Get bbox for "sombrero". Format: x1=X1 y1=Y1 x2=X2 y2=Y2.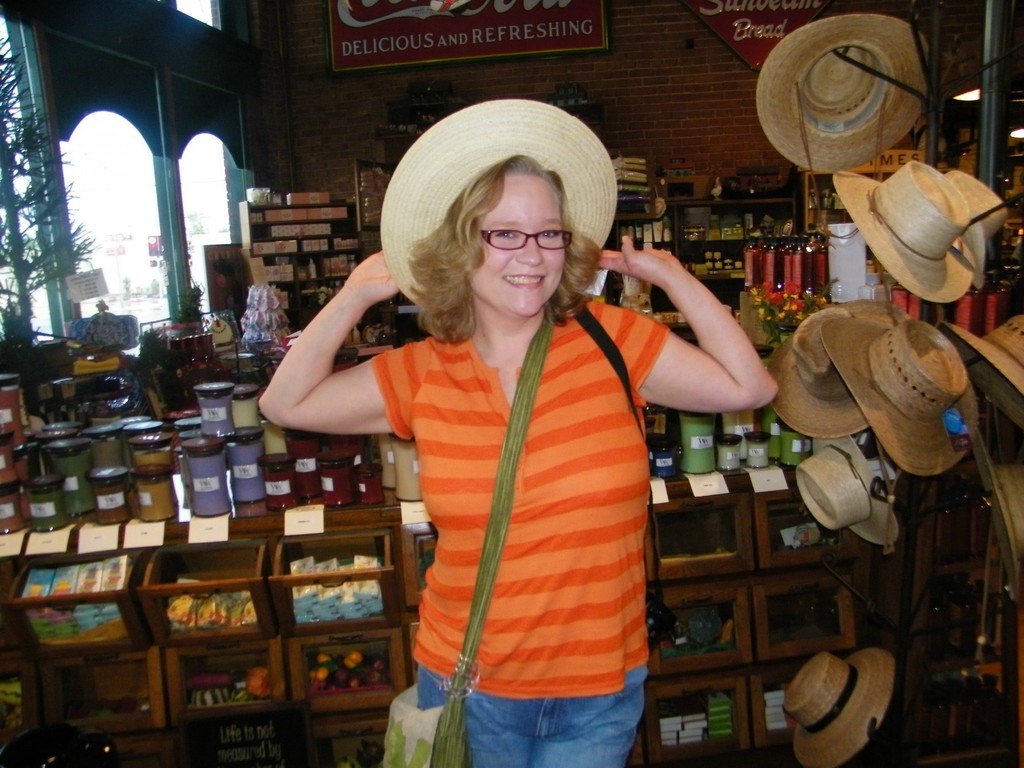
x1=381 y1=93 x2=618 y2=306.
